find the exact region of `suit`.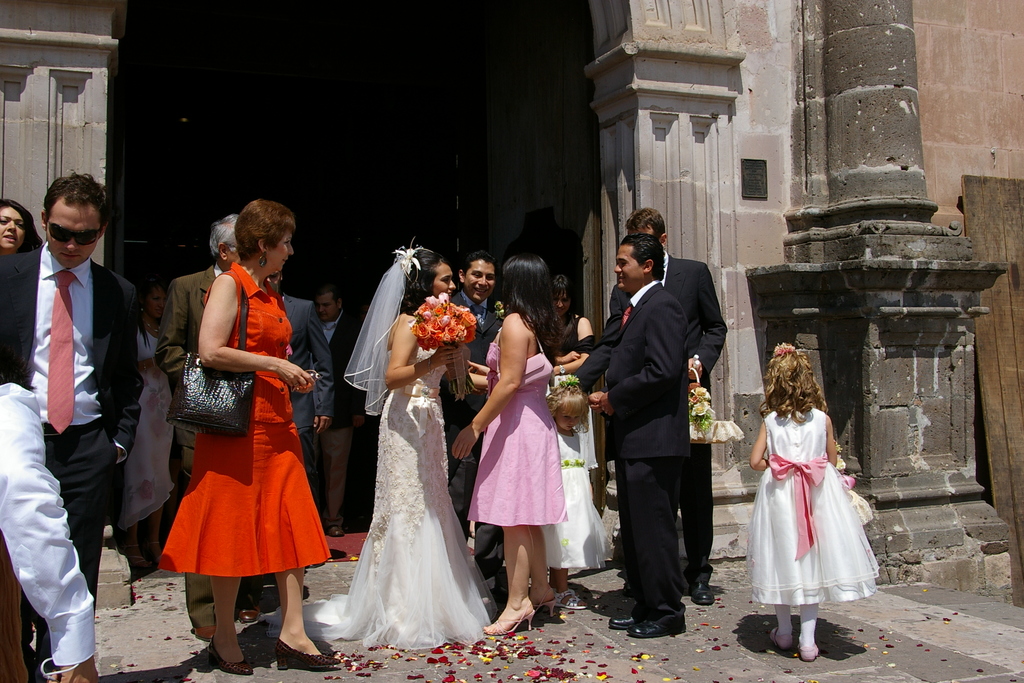
Exact region: [left=285, top=294, right=322, bottom=466].
